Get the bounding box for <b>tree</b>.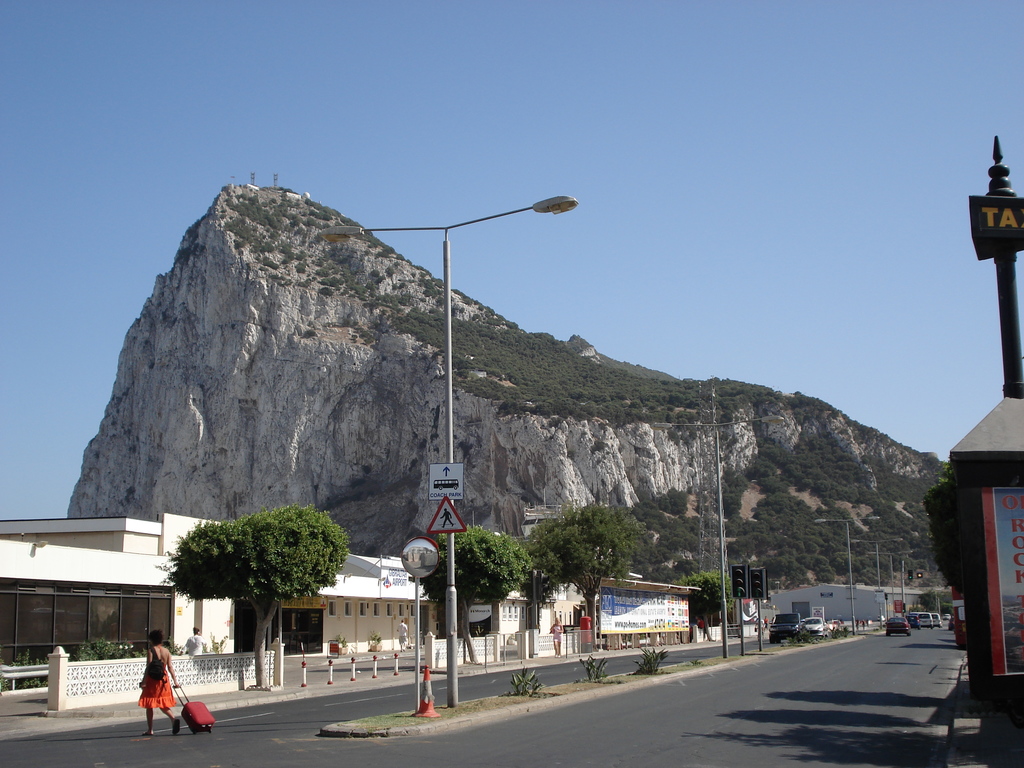
522 526 556 662.
